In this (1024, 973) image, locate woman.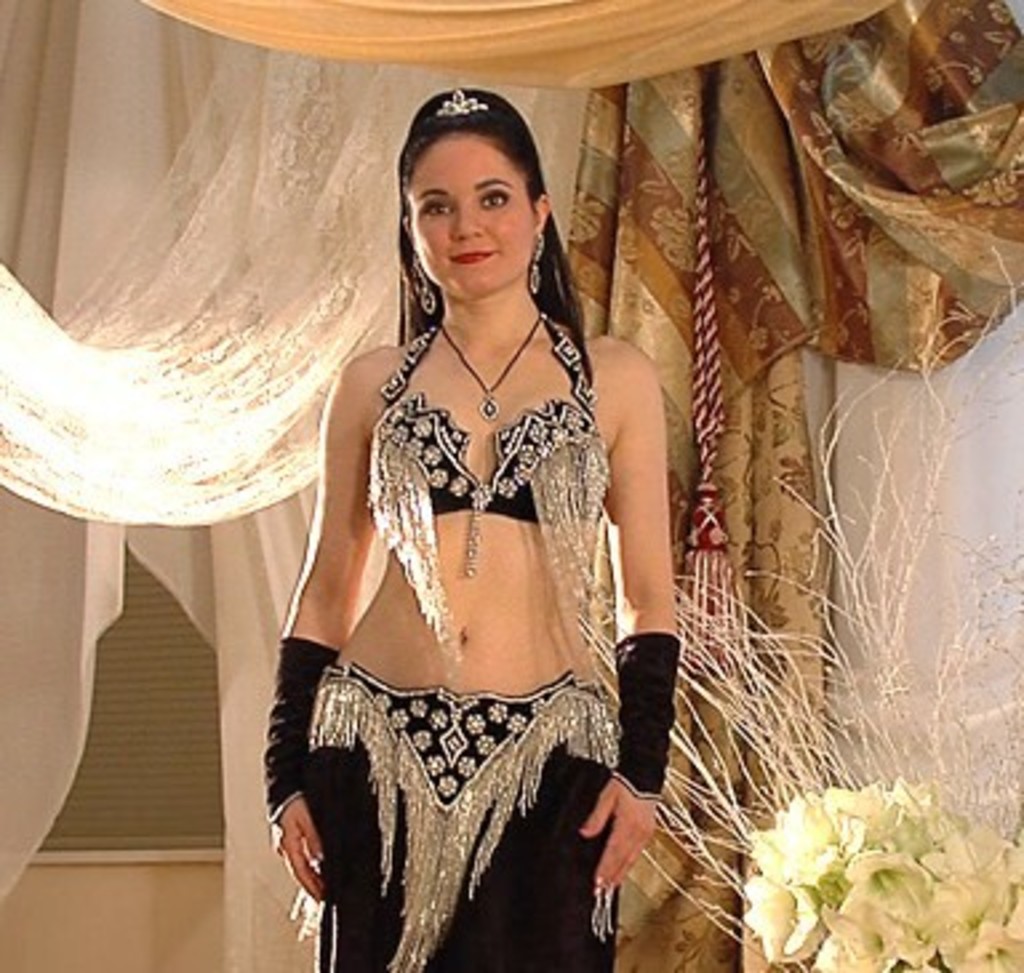
Bounding box: [x1=267, y1=88, x2=685, y2=970].
